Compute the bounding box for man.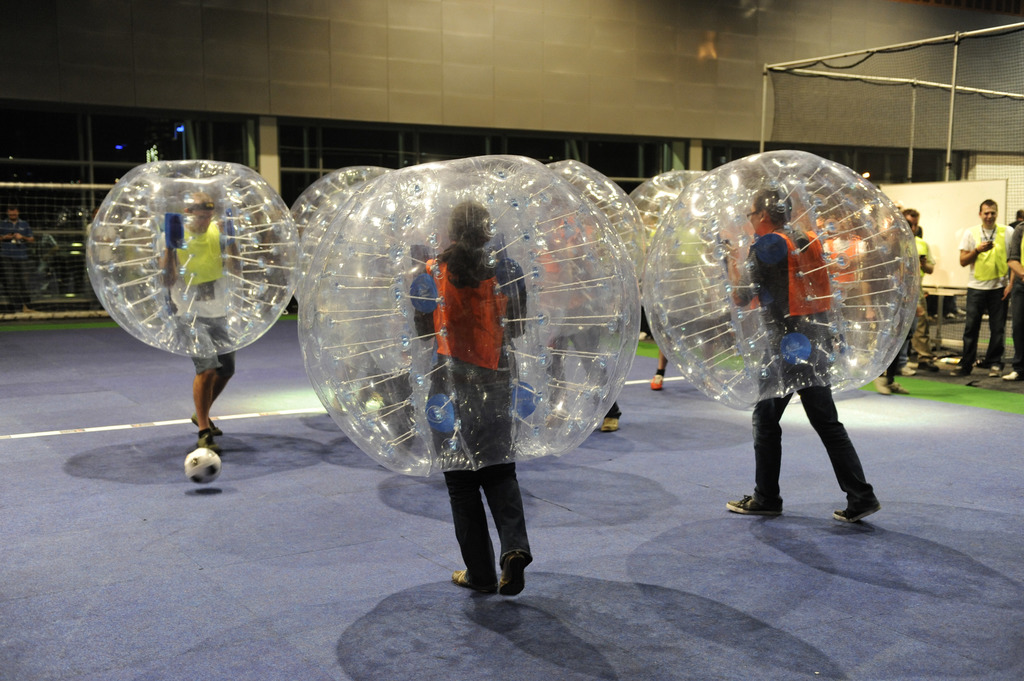
crop(161, 196, 267, 466).
